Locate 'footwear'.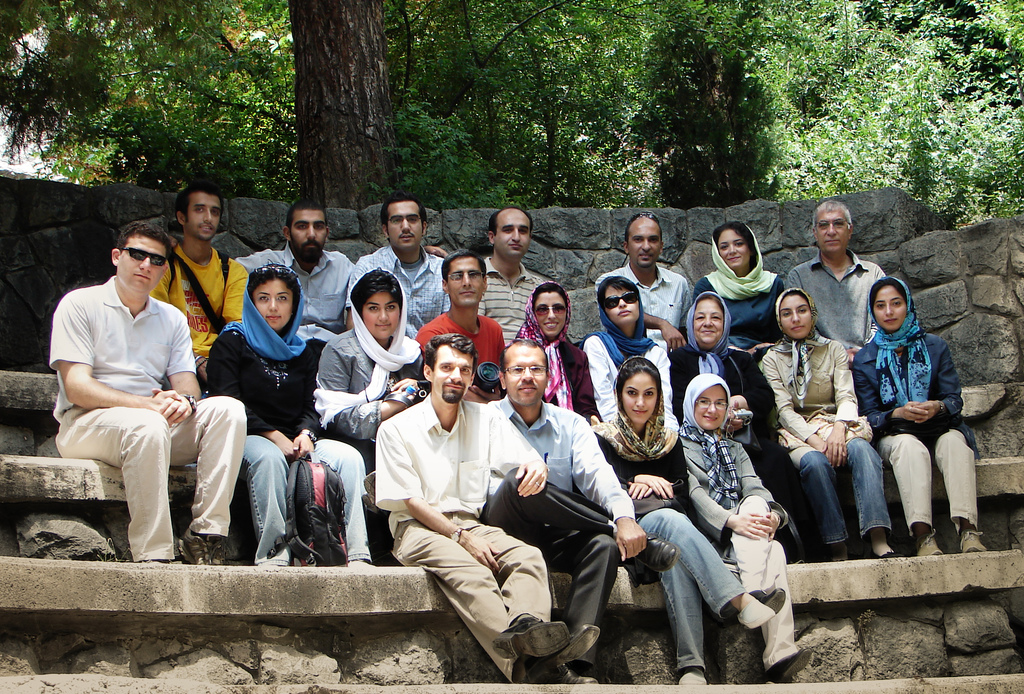
Bounding box: 531, 664, 604, 686.
